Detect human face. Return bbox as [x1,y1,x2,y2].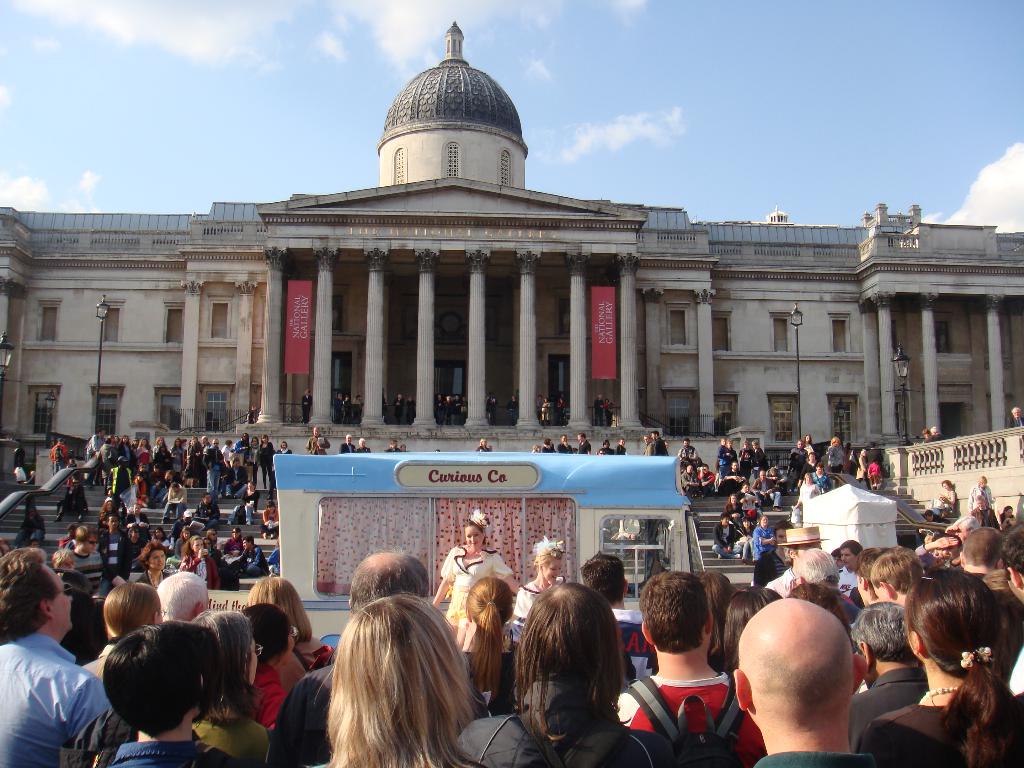
[745,485,748,486].
